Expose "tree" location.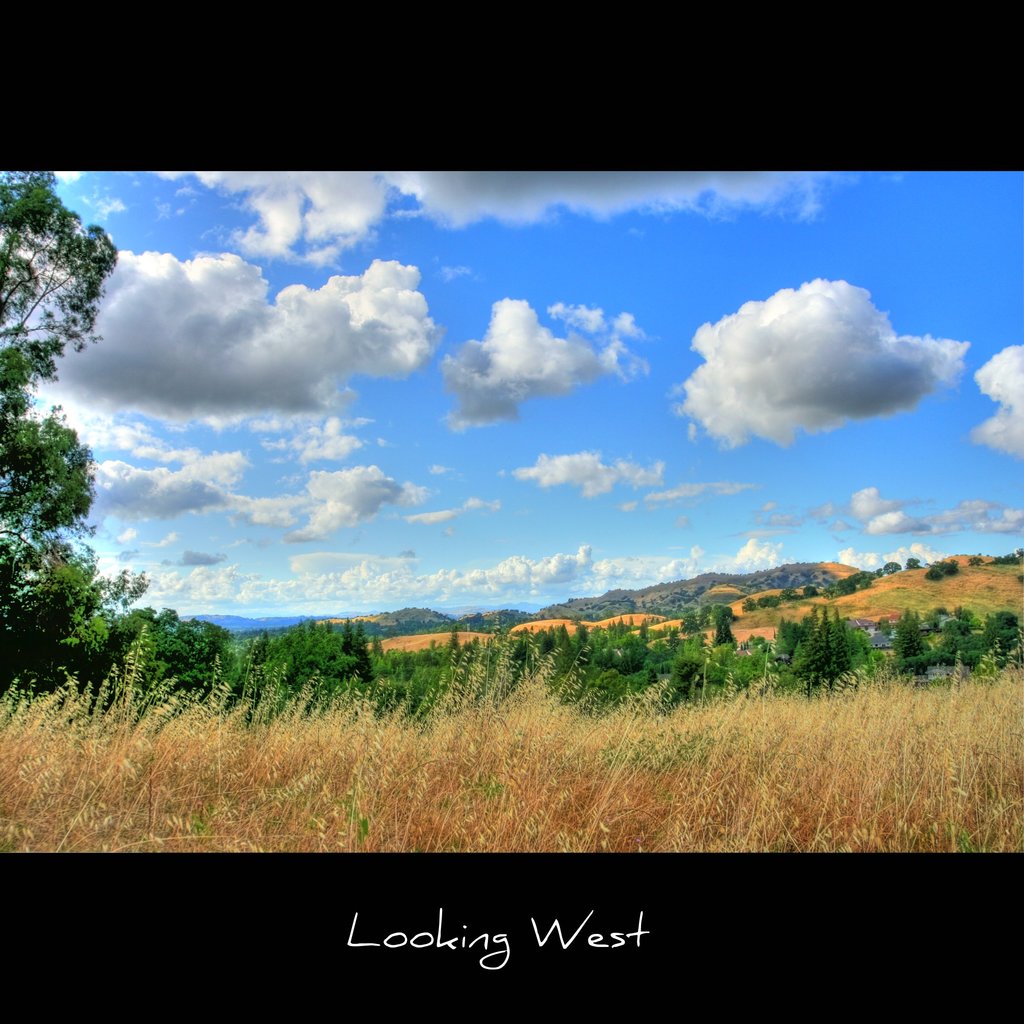
Exposed at rect(0, 168, 149, 681).
